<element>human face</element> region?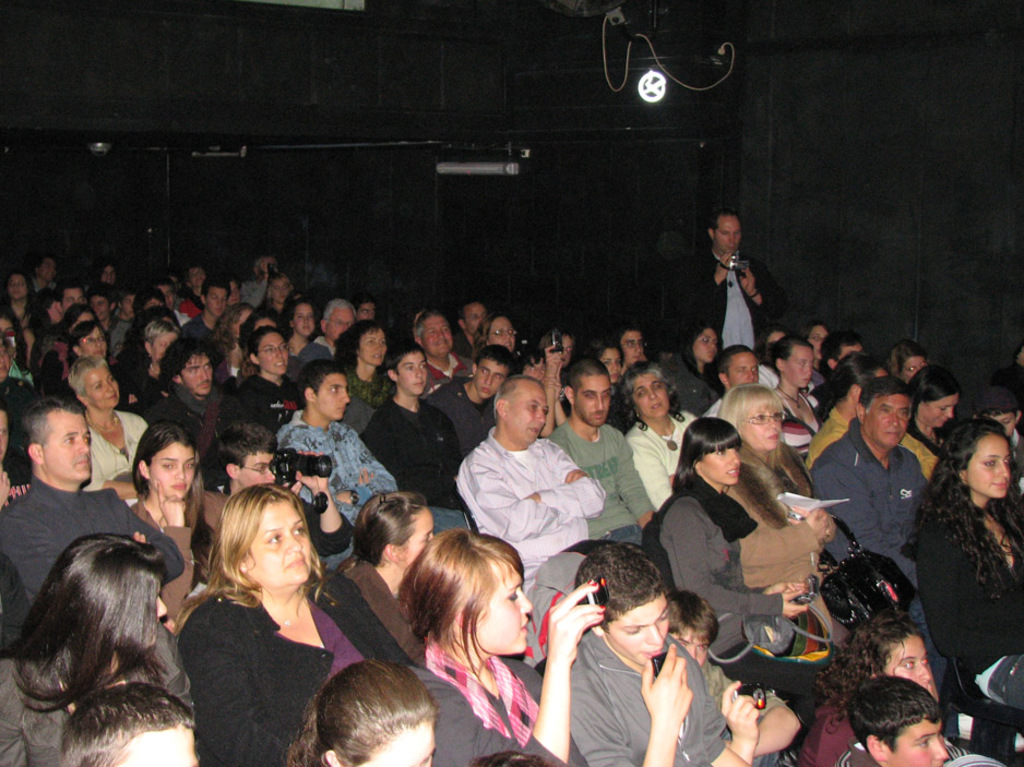
BBox(114, 718, 195, 766)
